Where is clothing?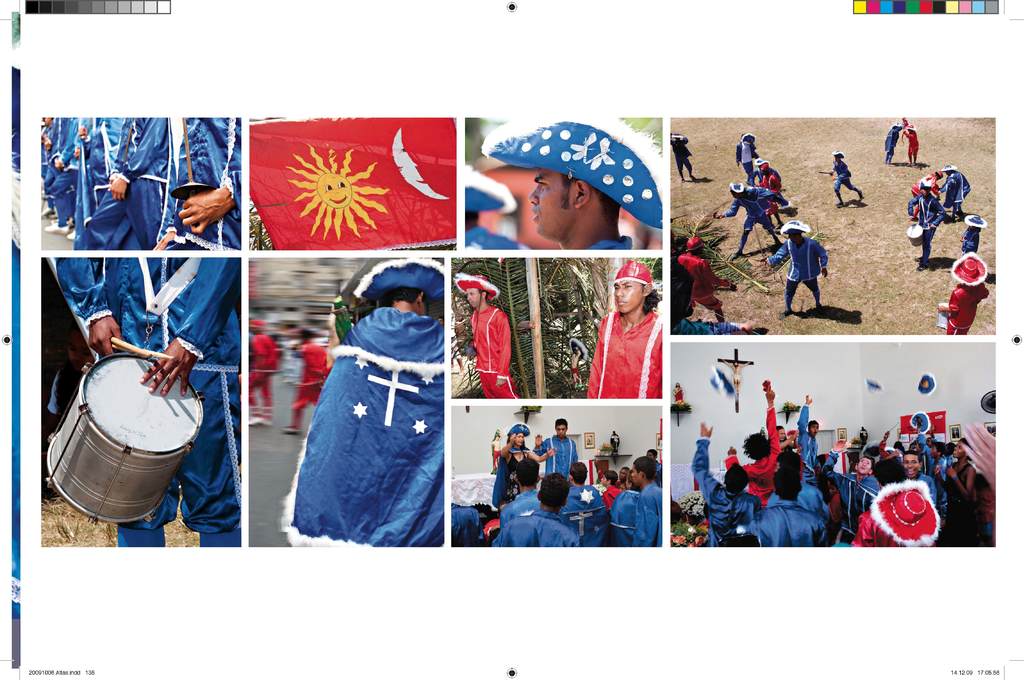
pyautogui.locateOnScreen(483, 501, 589, 567).
